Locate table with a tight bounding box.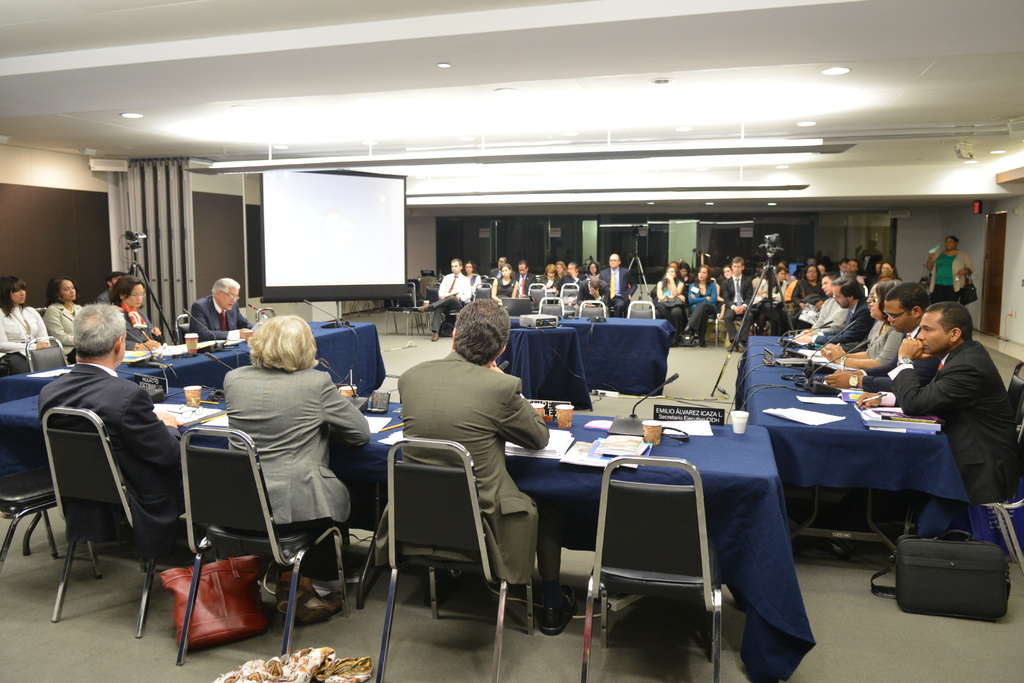
x1=2, y1=393, x2=401, y2=608.
